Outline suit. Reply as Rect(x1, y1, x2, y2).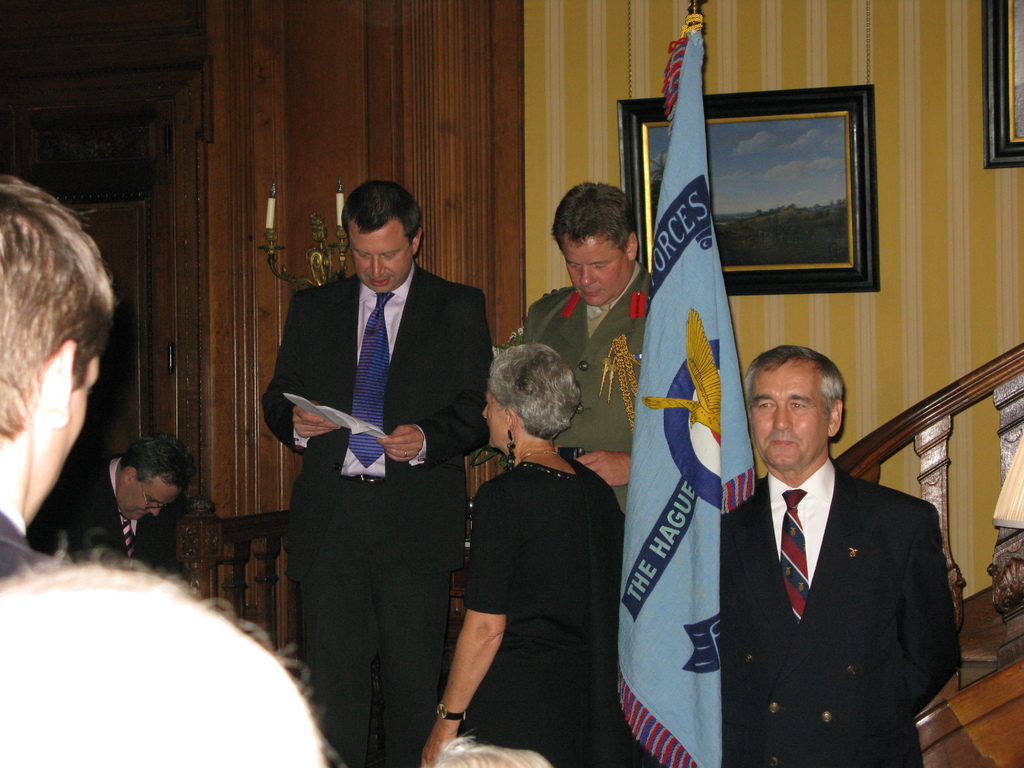
Rect(515, 266, 652, 520).
